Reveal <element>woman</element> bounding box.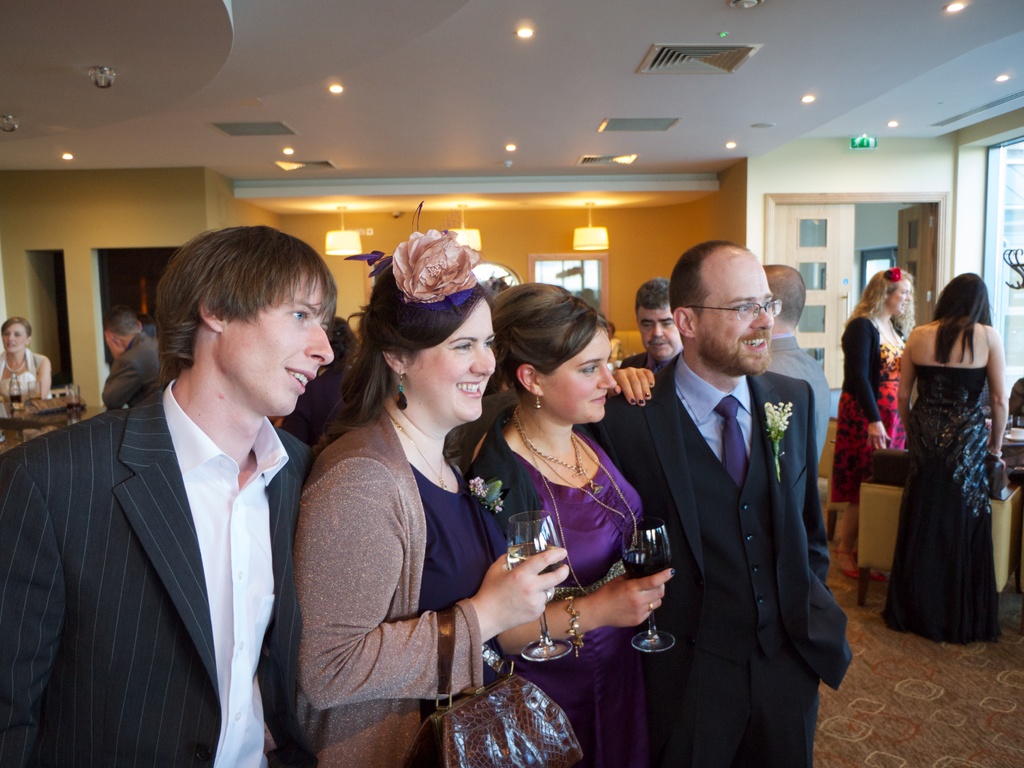
Revealed: 0,320,58,412.
